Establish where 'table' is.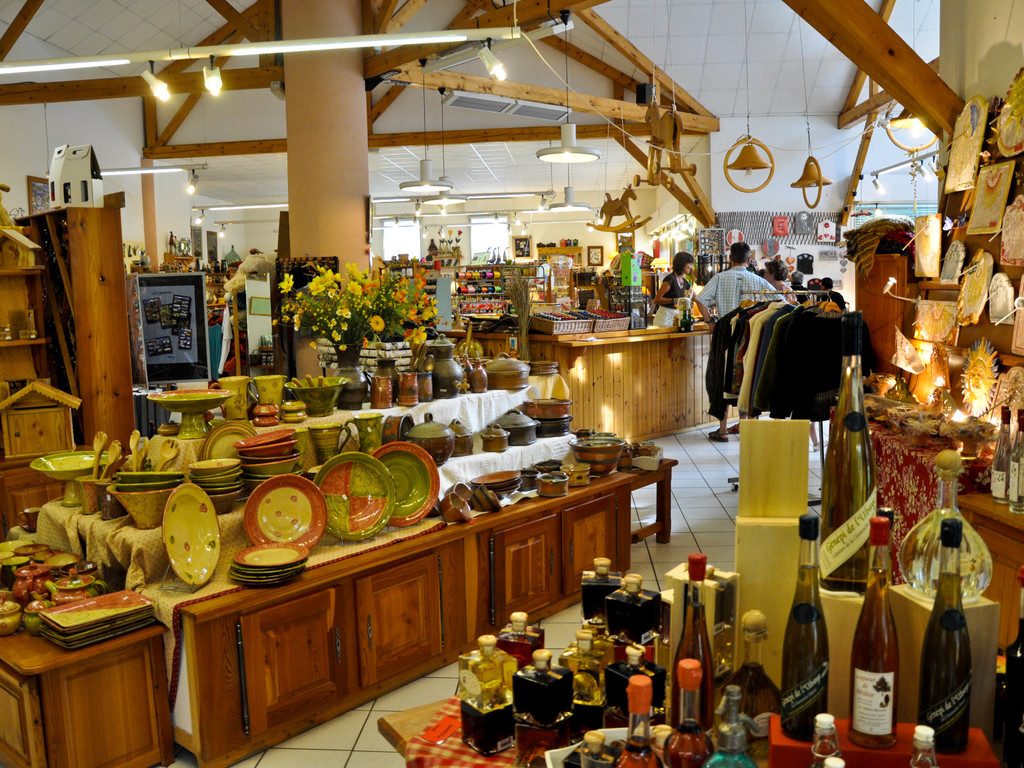
Established at [26, 374, 682, 767].
